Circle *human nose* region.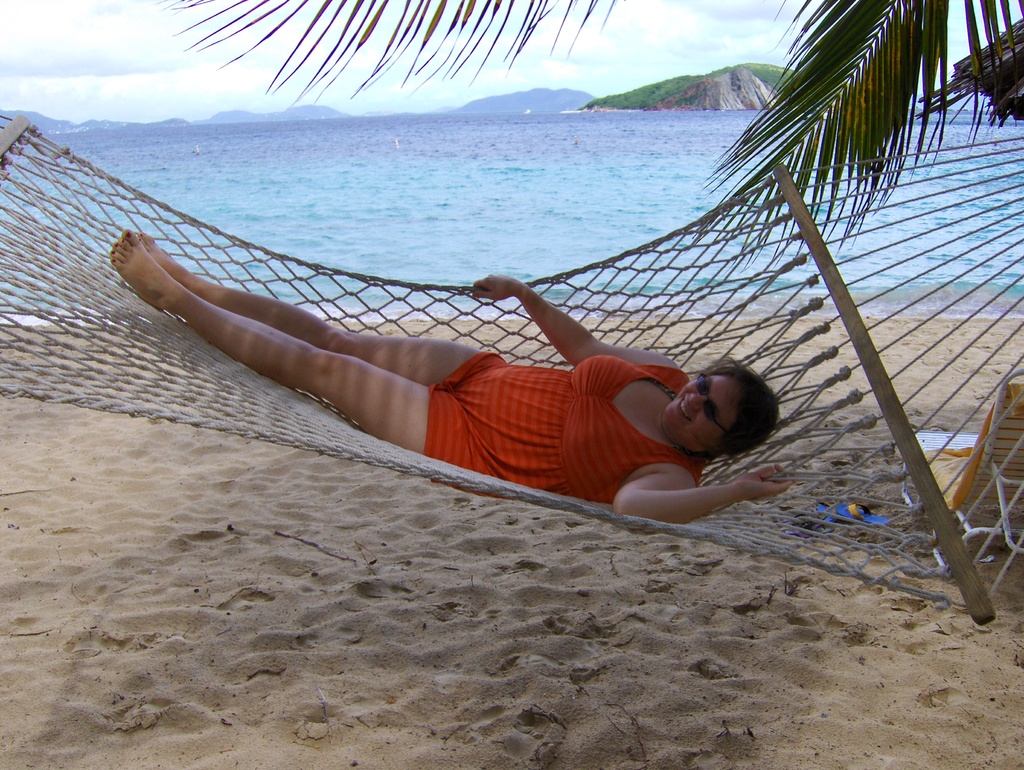
Region: box=[688, 394, 703, 413].
